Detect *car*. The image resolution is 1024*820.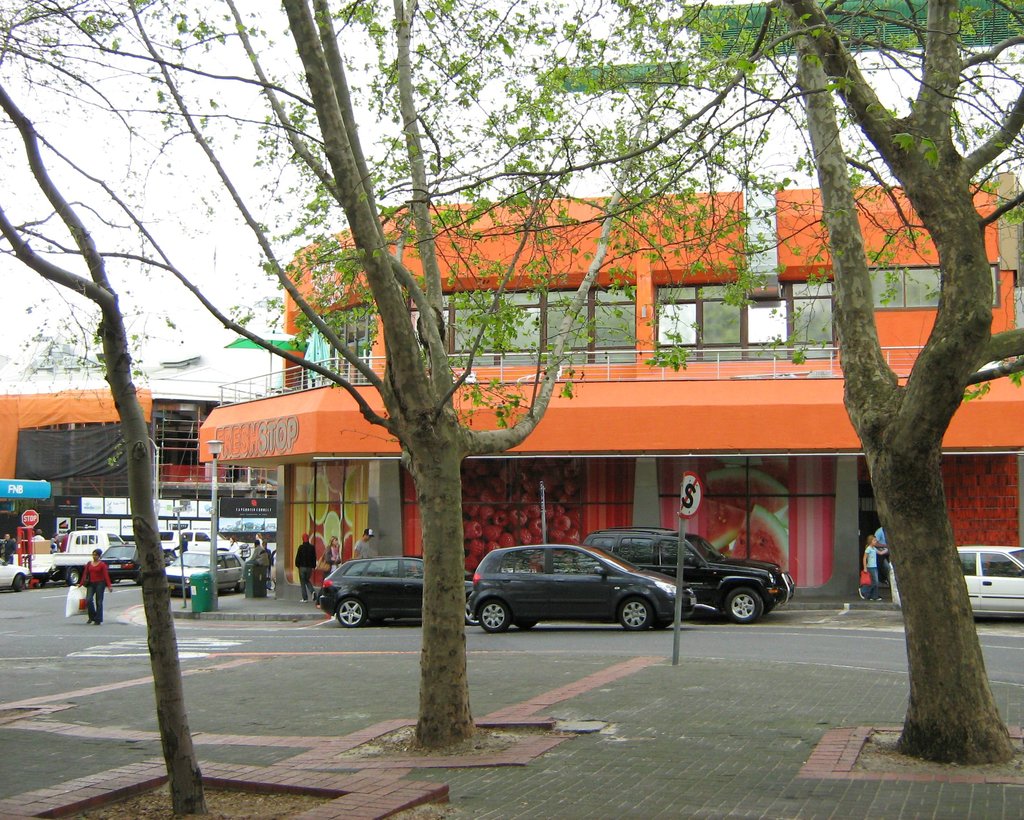
x1=890 y1=544 x2=1023 y2=625.
